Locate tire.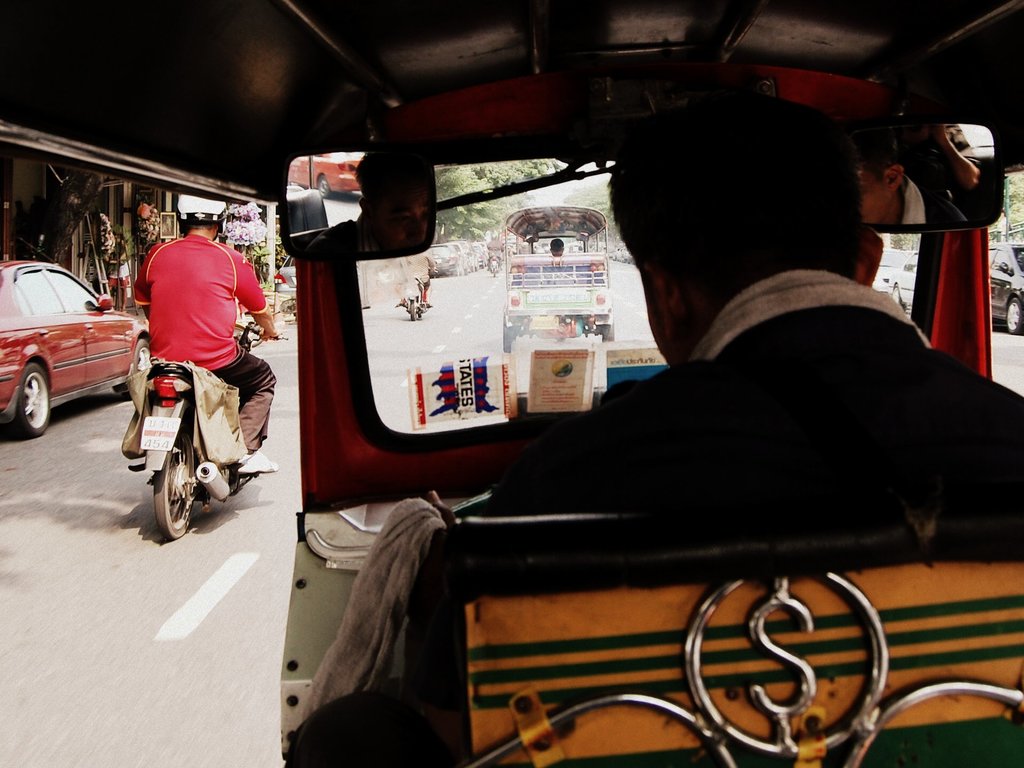
Bounding box: [left=488, top=268, right=496, bottom=278].
